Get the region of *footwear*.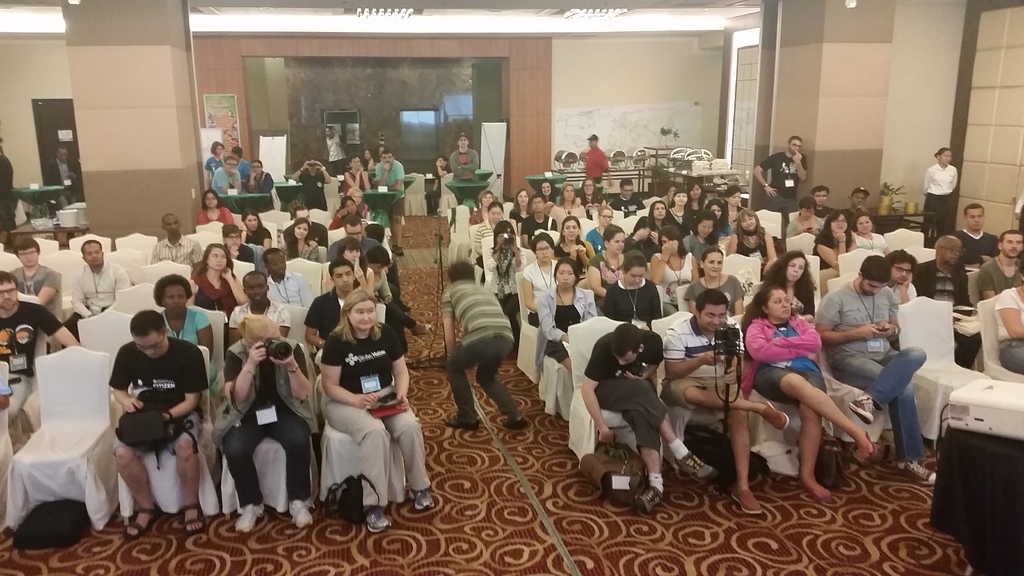
[x1=416, y1=491, x2=433, y2=512].
